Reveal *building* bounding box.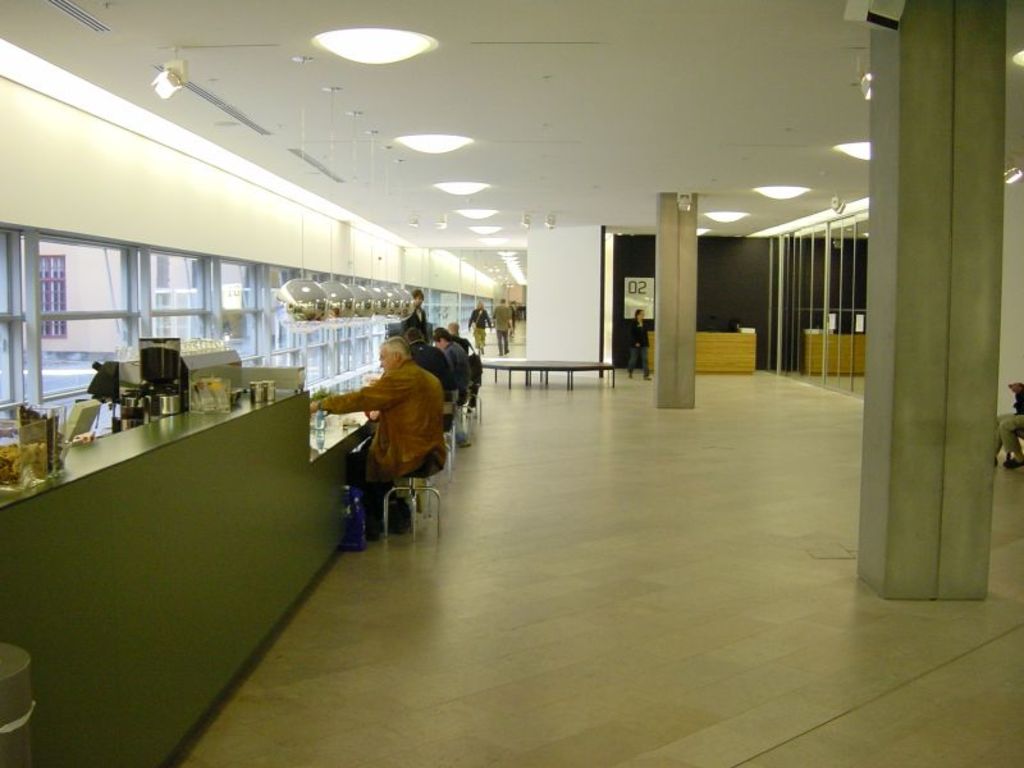
Revealed: bbox=[0, 0, 1023, 767].
